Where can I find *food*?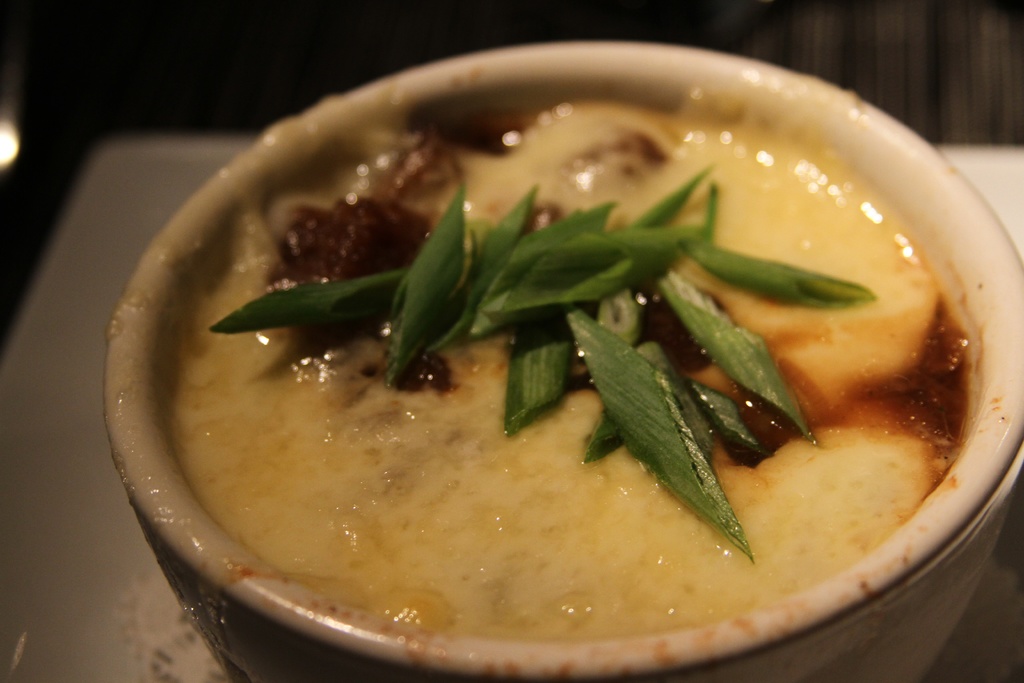
You can find it at rect(111, 101, 972, 645).
